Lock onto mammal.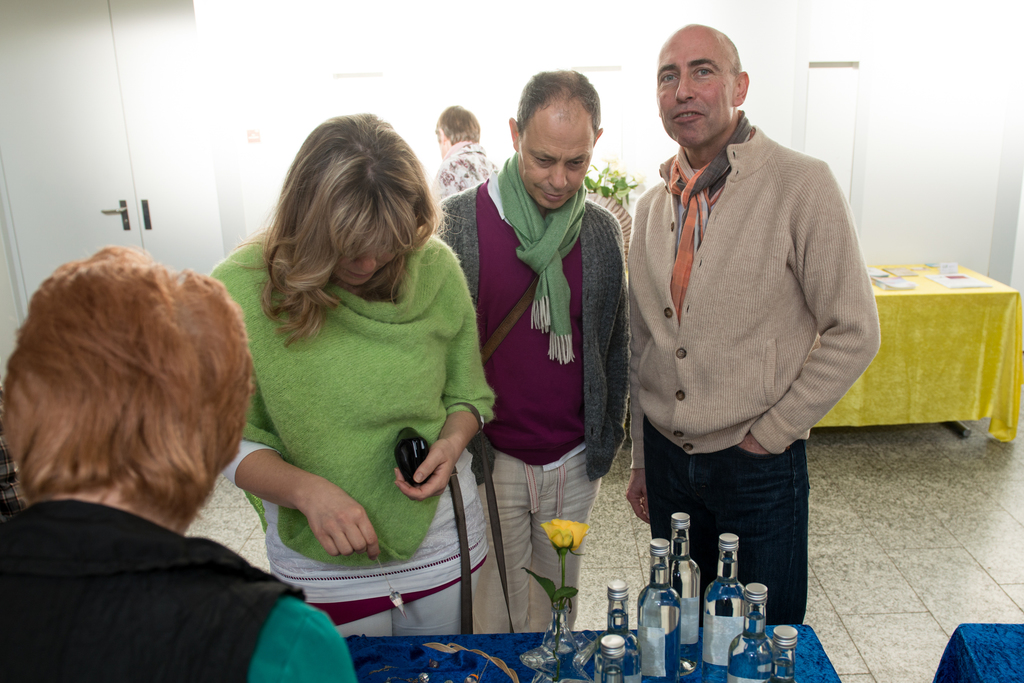
Locked: bbox=[175, 134, 515, 635].
